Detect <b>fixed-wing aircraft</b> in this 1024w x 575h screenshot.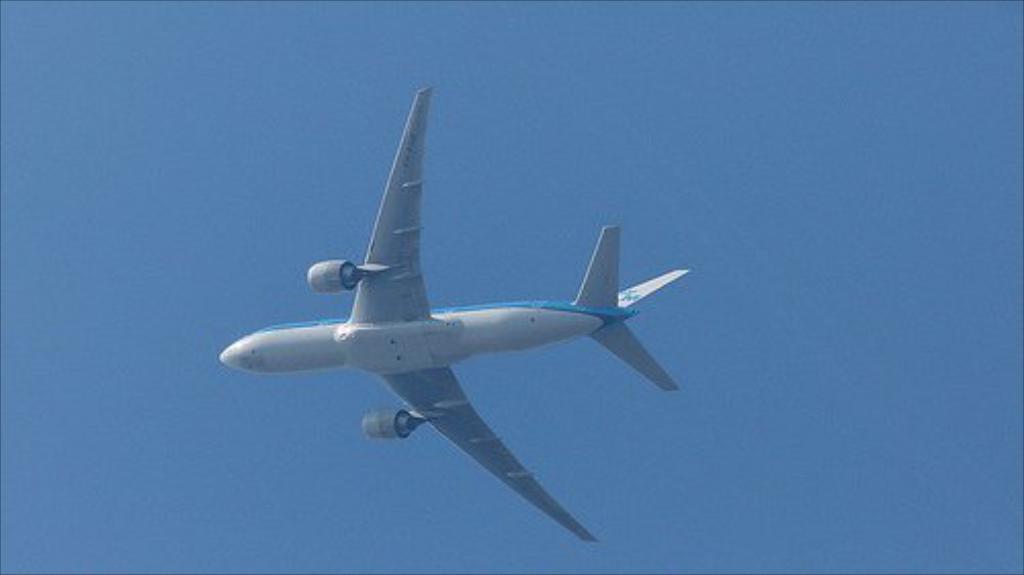
Detection: BBox(217, 84, 690, 542).
